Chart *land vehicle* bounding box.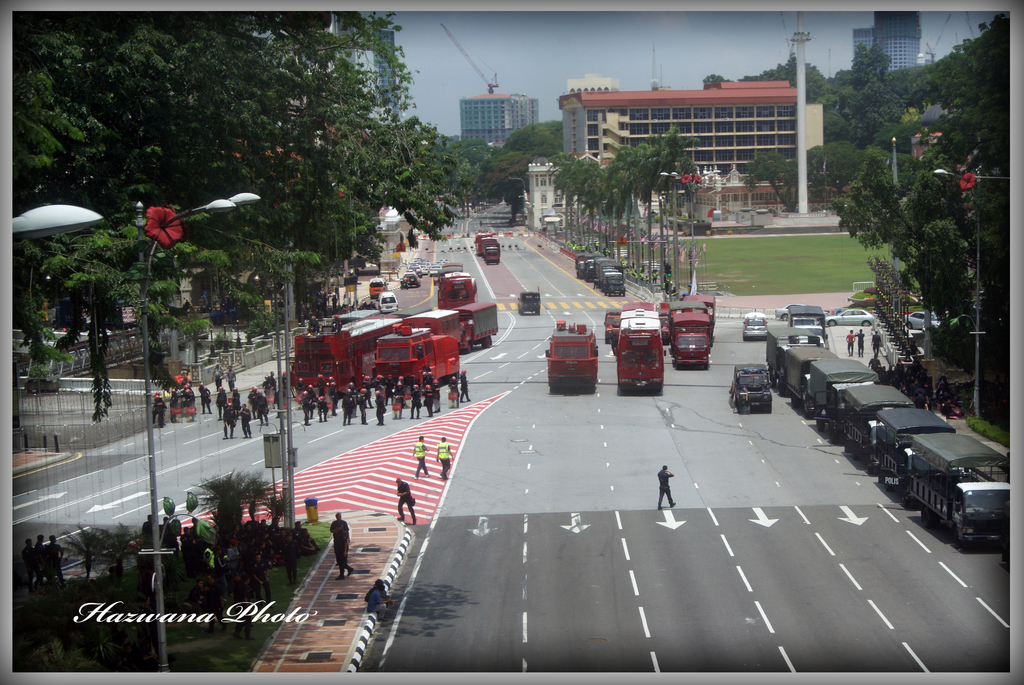
Charted: detection(657, 306, 671, 347).
